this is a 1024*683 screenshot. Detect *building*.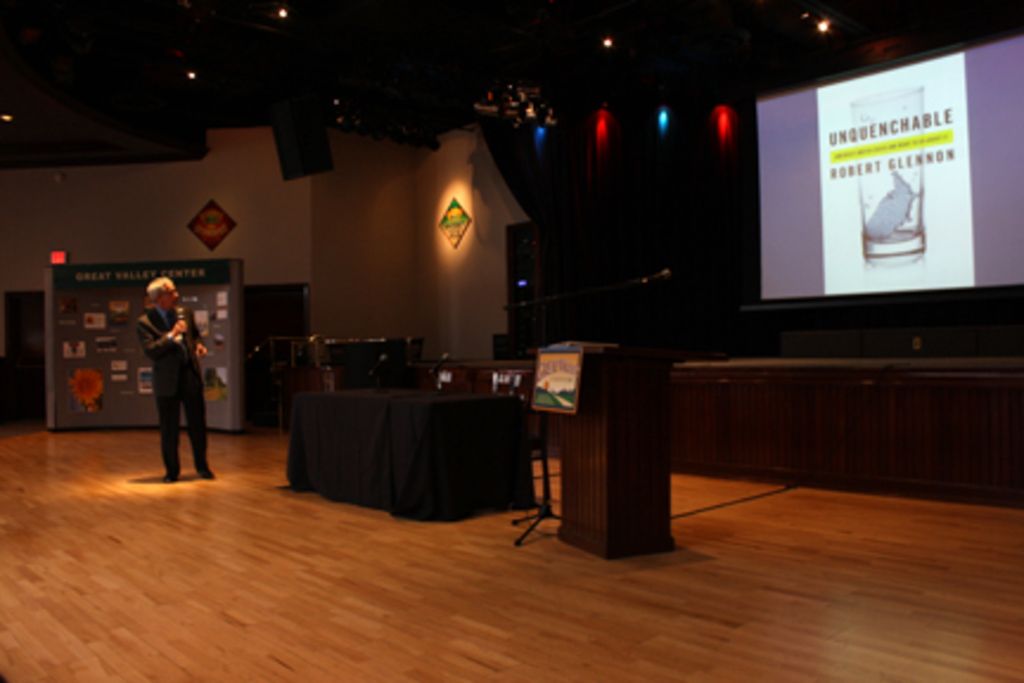
BBox(0, 0, 1022, 681).
